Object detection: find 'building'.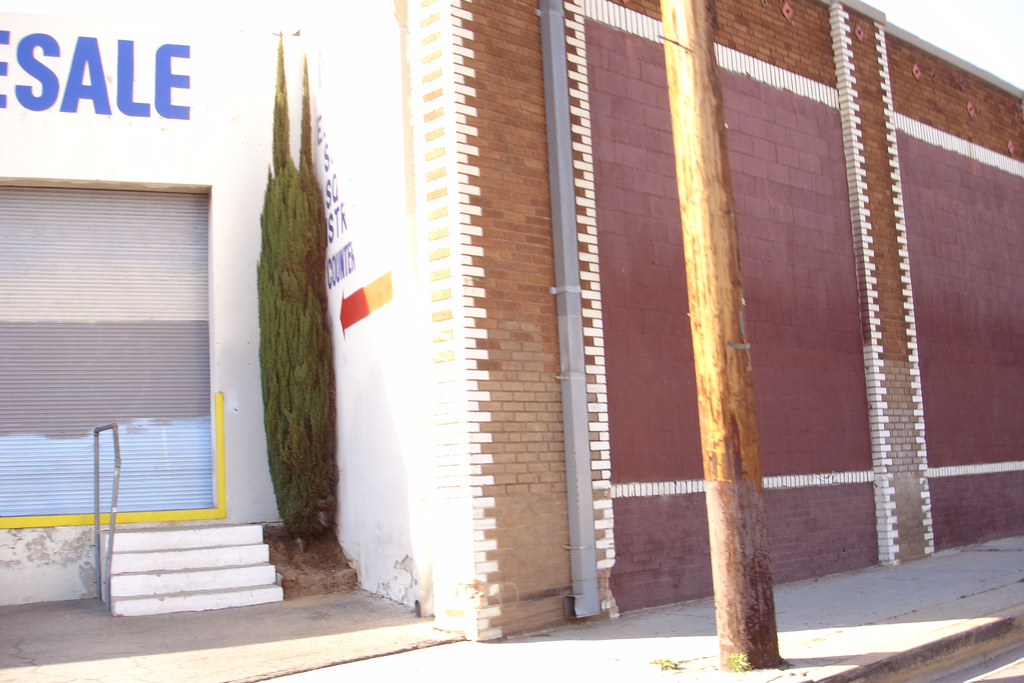
locate(0, 0, 1021, 642).
